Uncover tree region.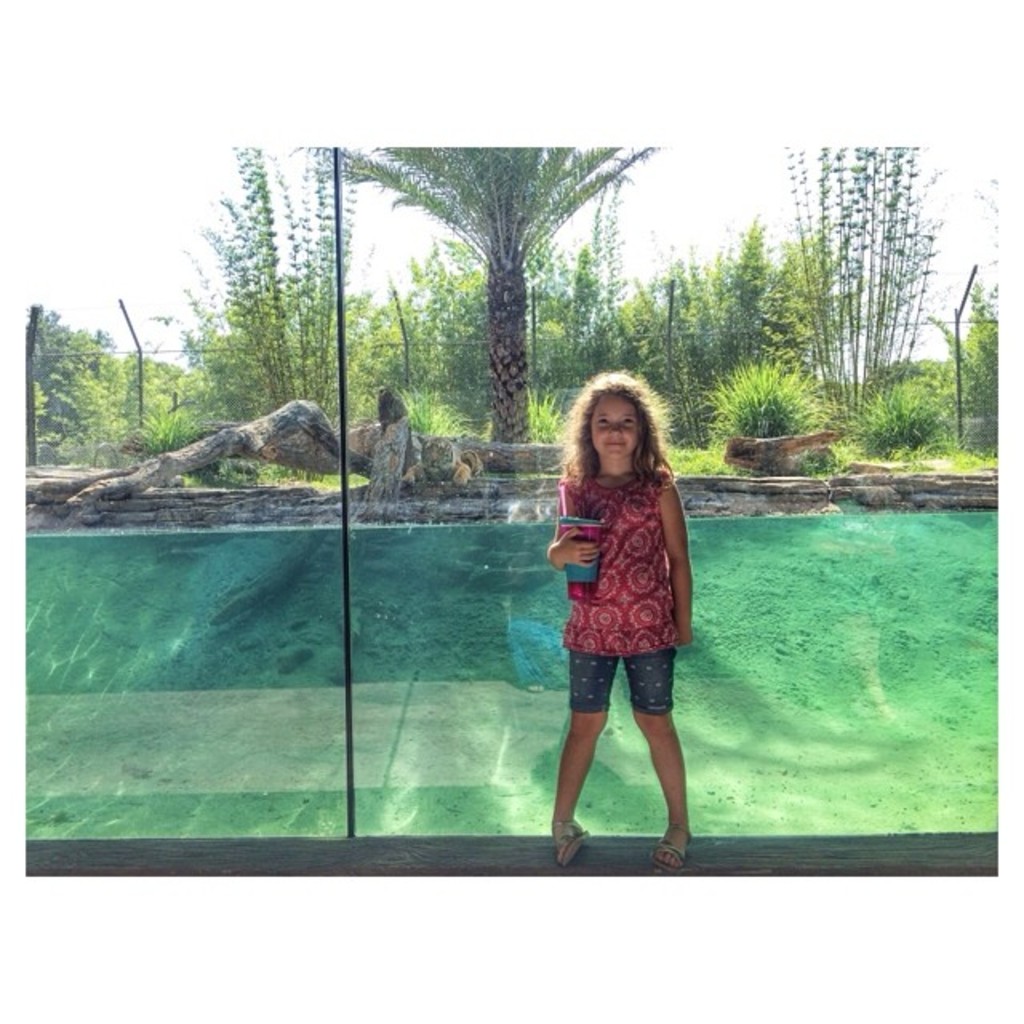
Uncovered: 779,146,966,454.
